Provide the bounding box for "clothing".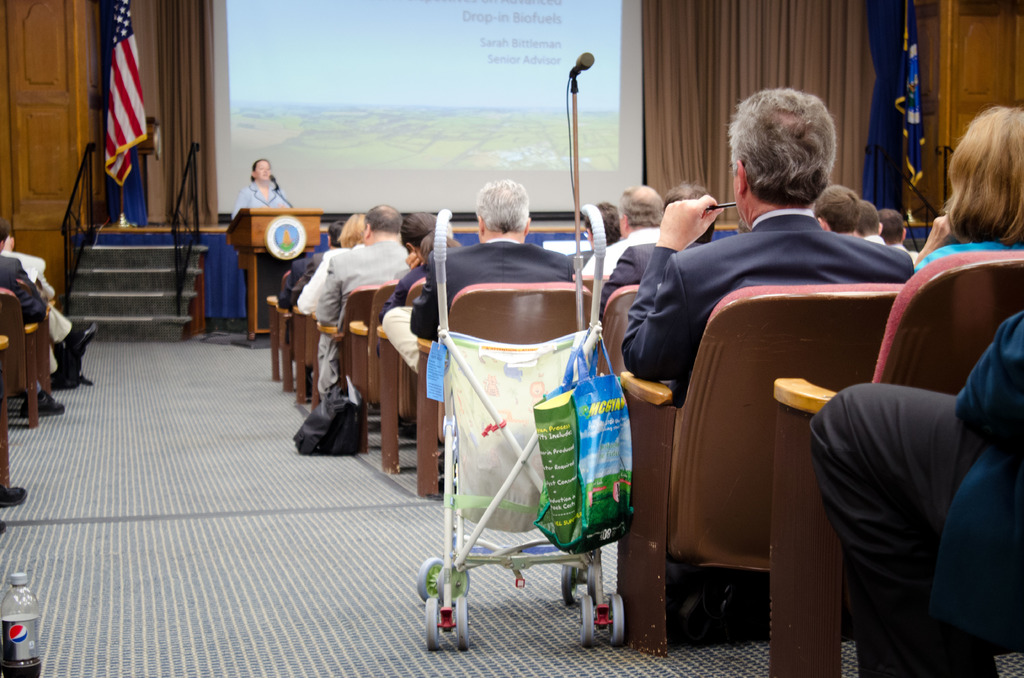
[left=0, top=261, right=42, bottom=327].
